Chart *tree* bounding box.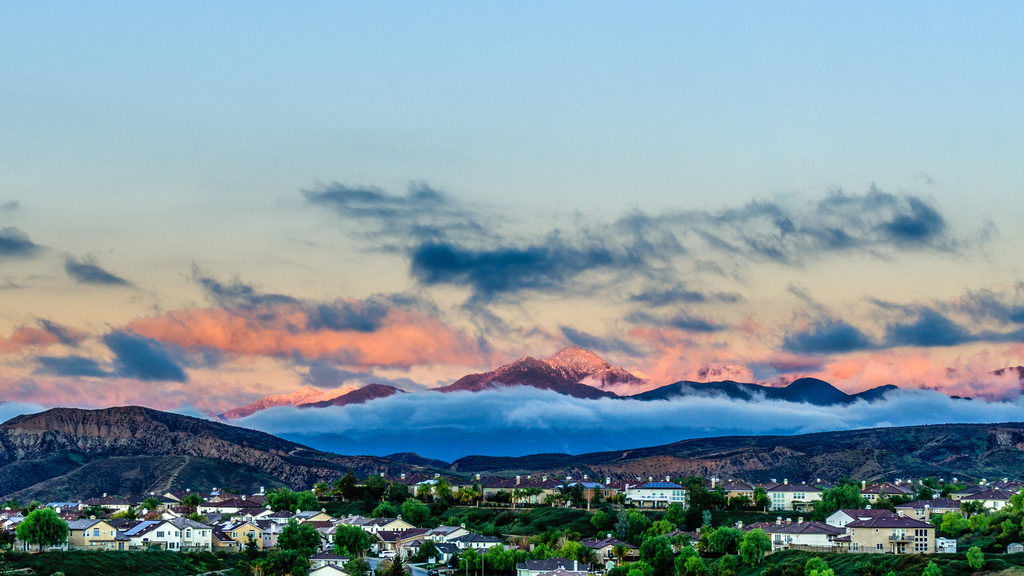
Charted: 797, 553, 834, 575.
